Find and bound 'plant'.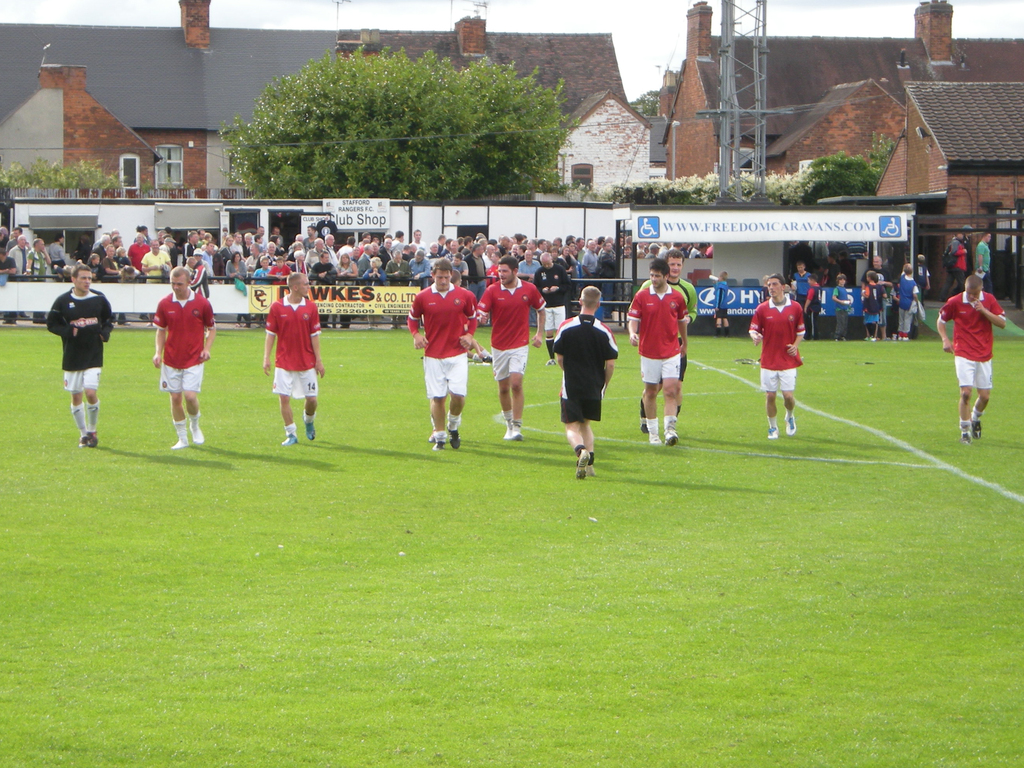
Bound: left=141, top=179, right=156, bottom=197.
